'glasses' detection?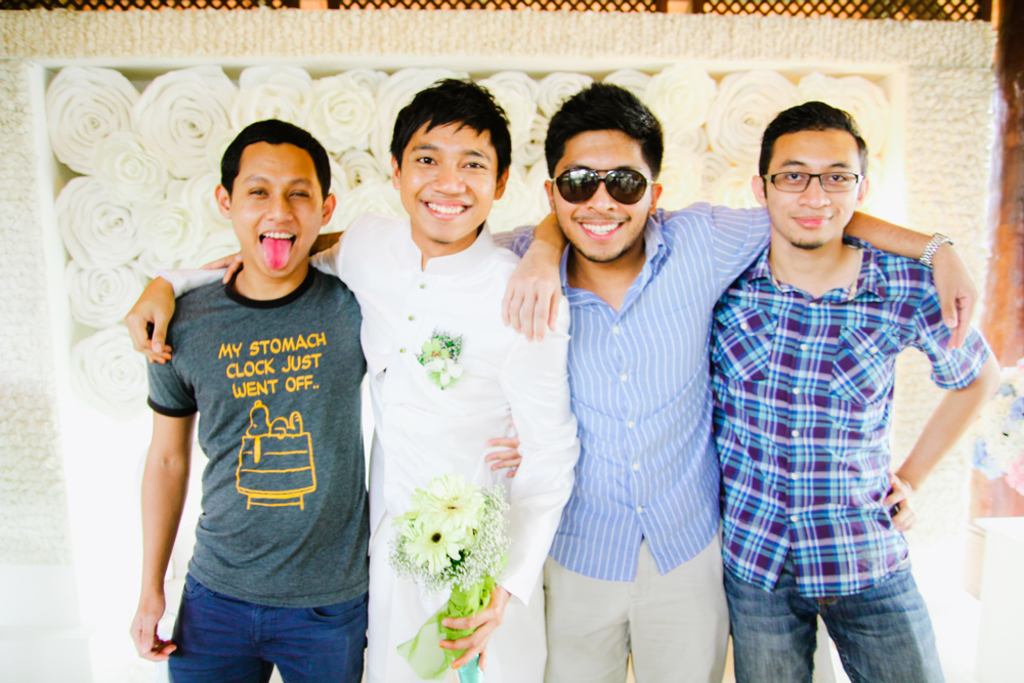
(x1=778, y1=154, x2=883, y2=205)
